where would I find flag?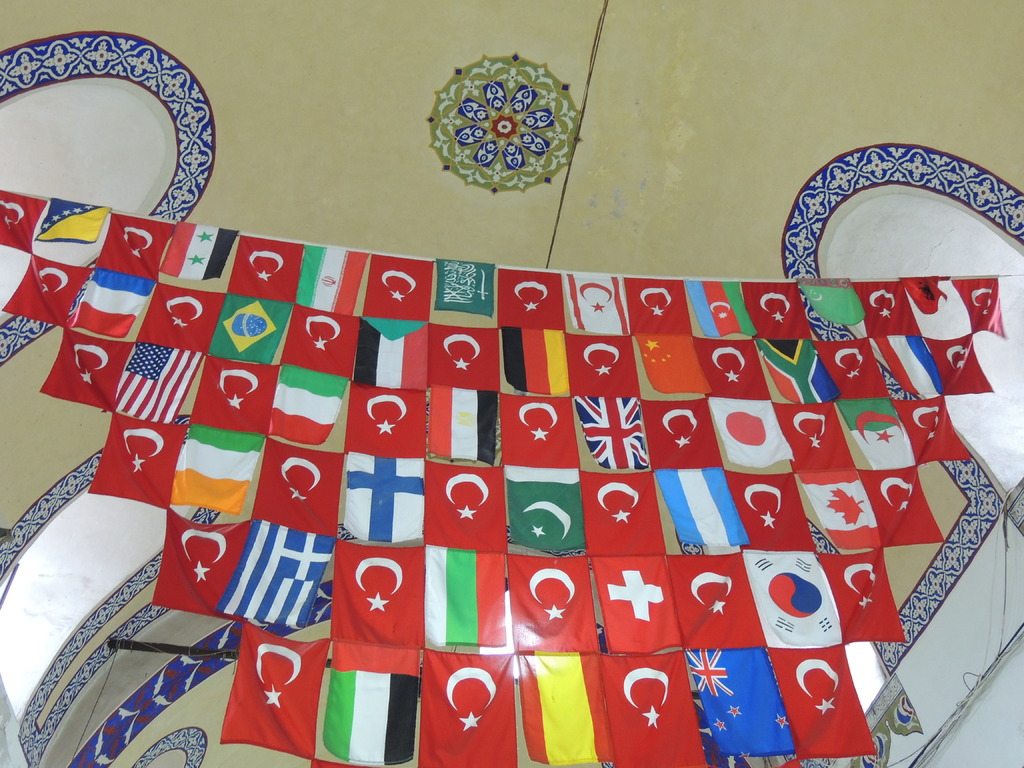
At [x1=69, y1=270, x2=150, y2=335].
